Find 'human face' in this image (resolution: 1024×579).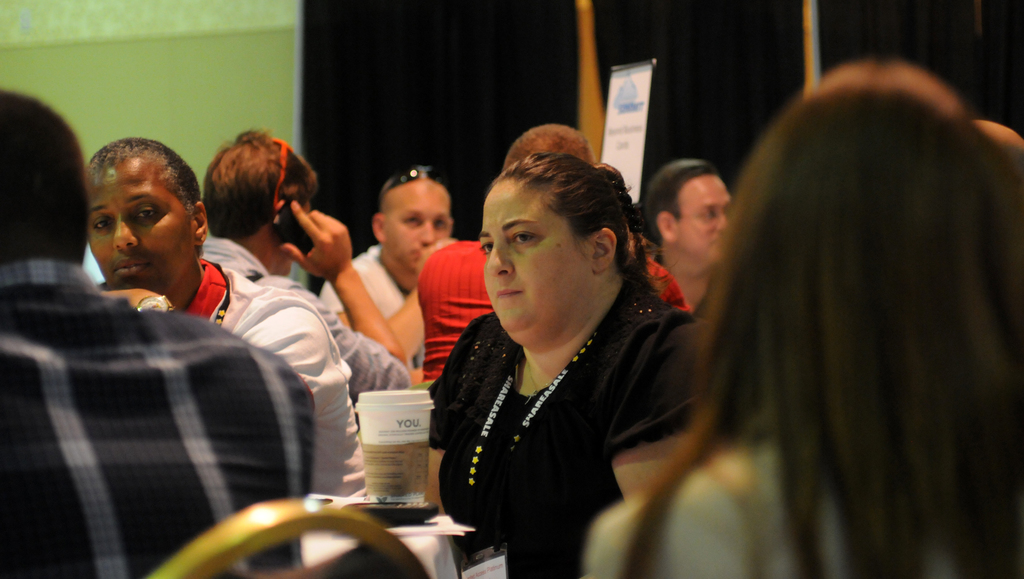
[675,172,732,261].
